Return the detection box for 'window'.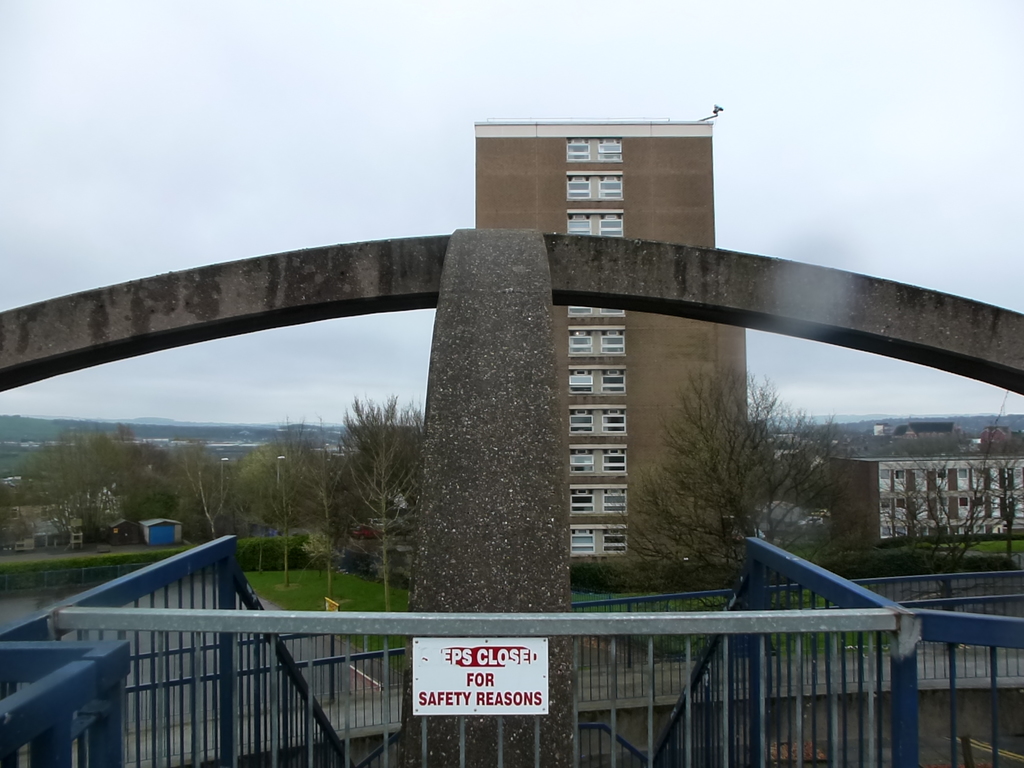
570,535,594,555.
